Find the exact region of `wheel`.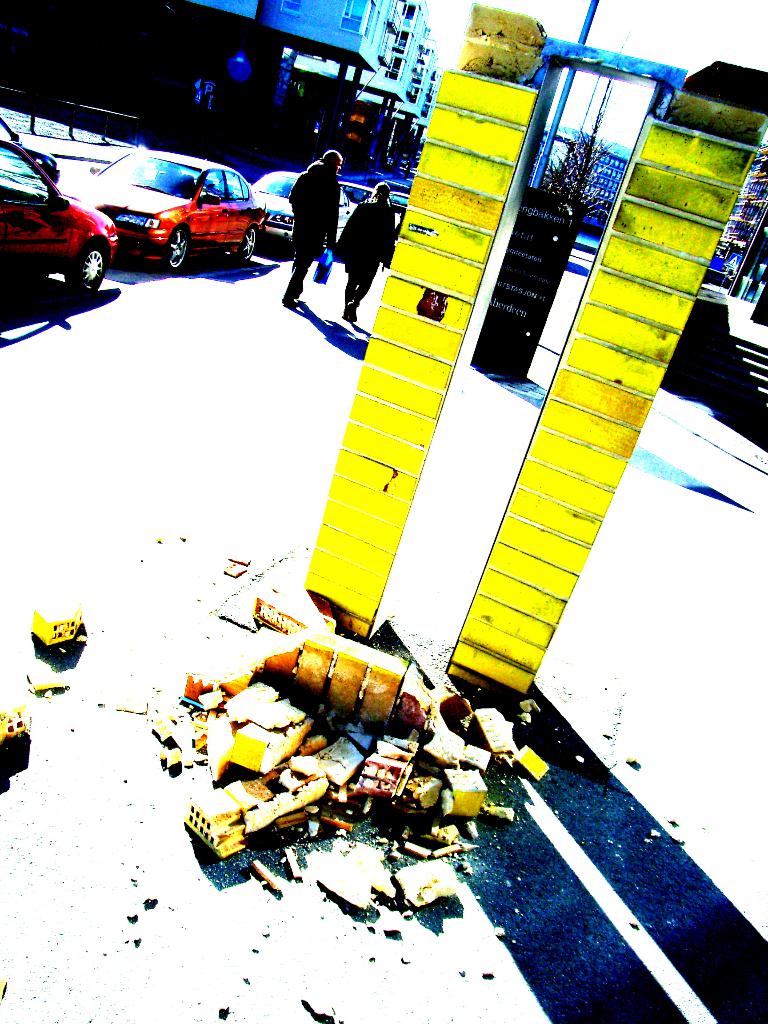
Exact region: 235/227/257/265.
